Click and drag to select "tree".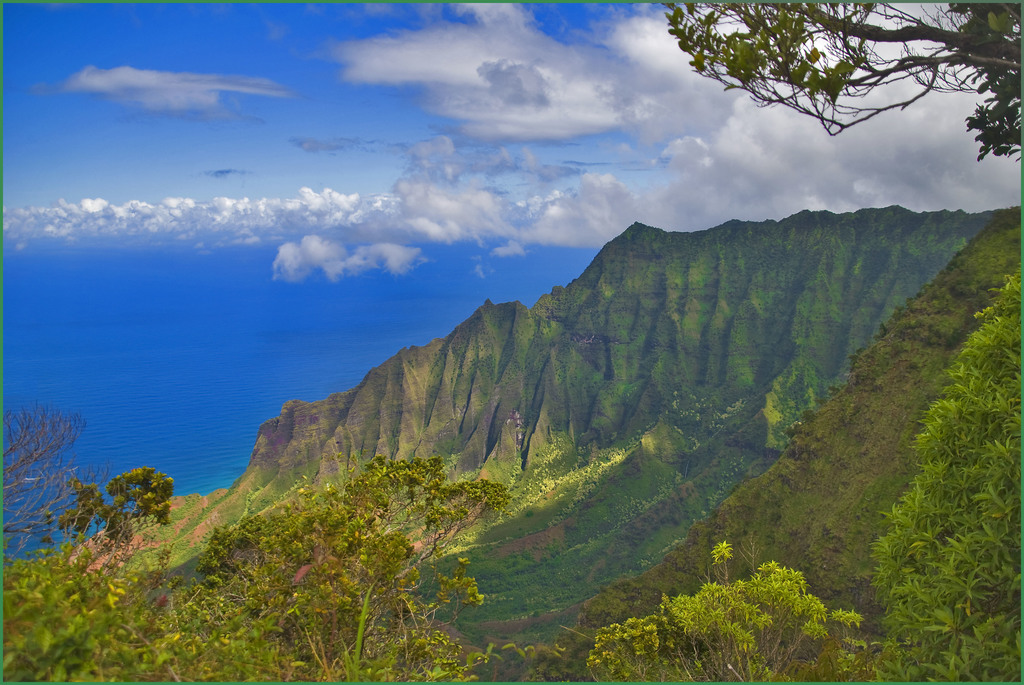
Selection: bbox(177, 453, 536, 684).
